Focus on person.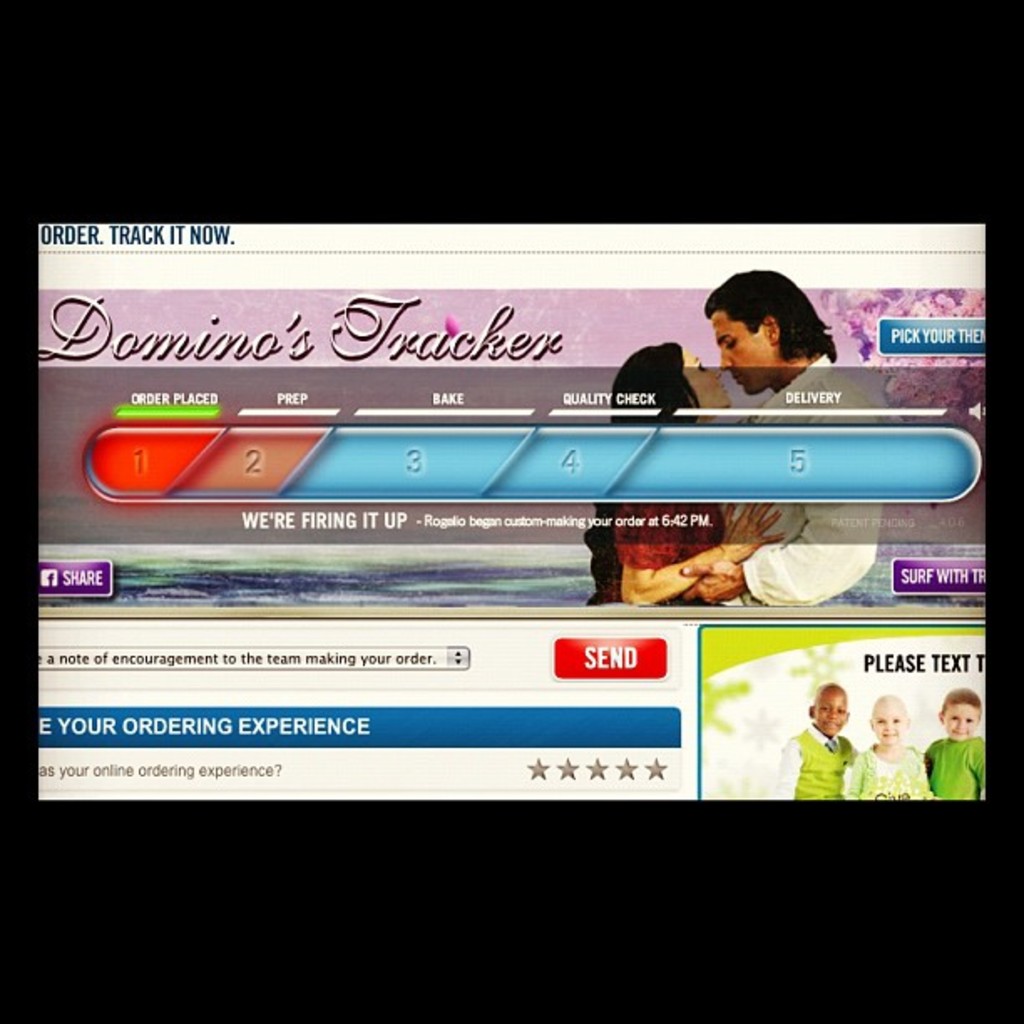
Focused at (x1=681, y1=269, x2=885, y2=609).
